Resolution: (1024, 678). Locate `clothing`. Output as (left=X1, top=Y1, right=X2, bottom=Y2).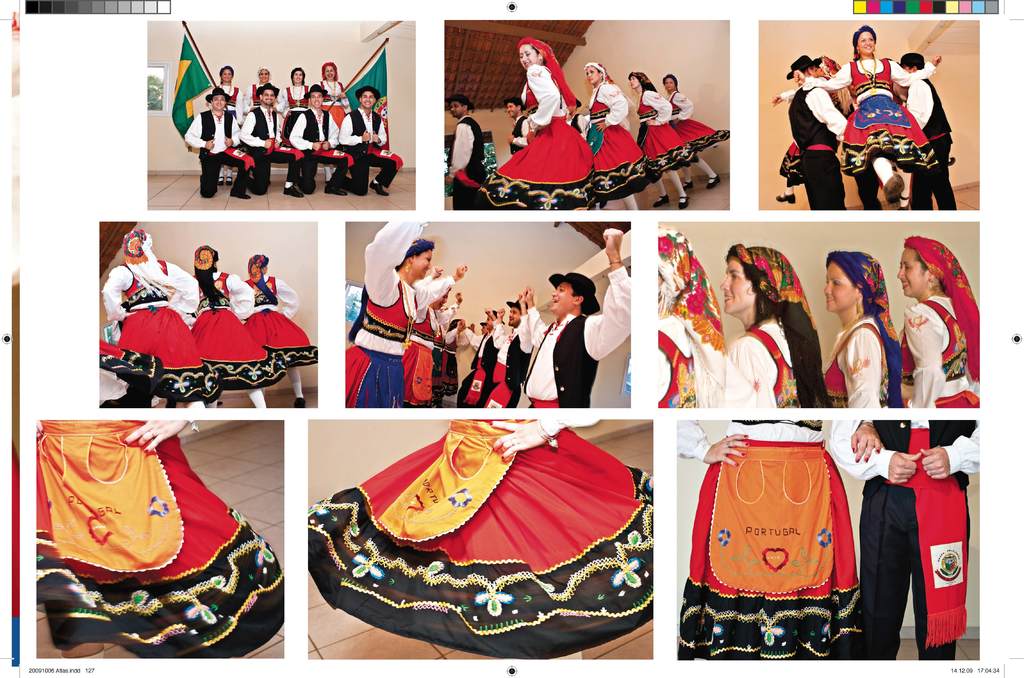
(left=247, top=83, right=281, bottom=141).
